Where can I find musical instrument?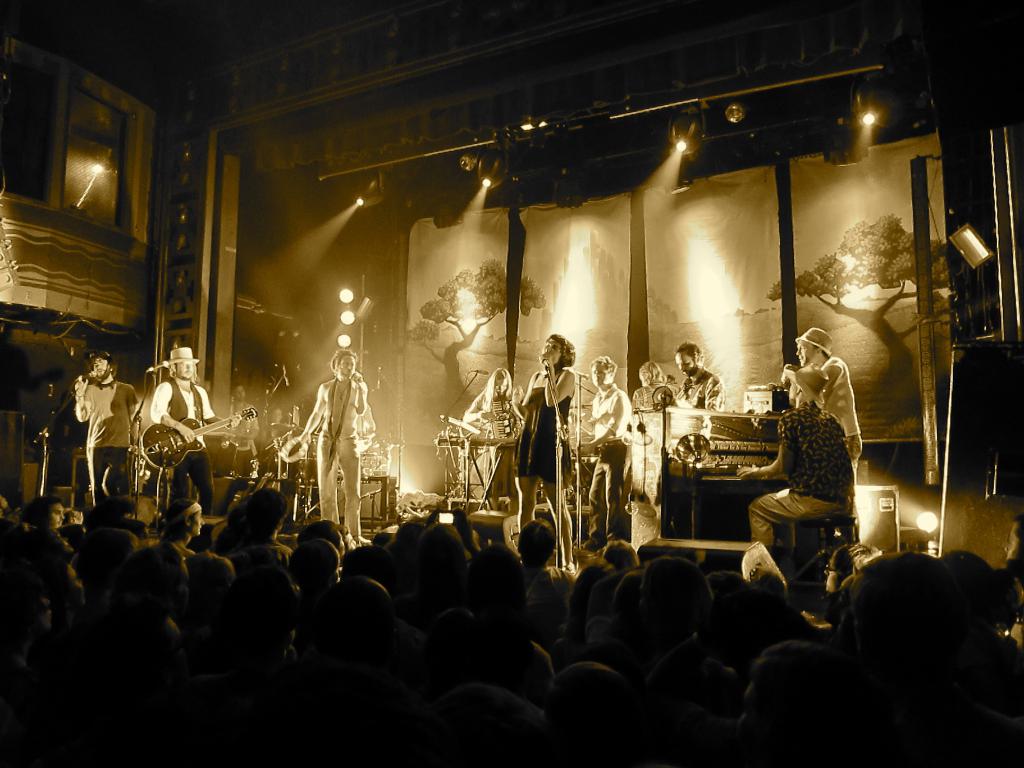
You can find it at region(281, 433, 310, 465).
